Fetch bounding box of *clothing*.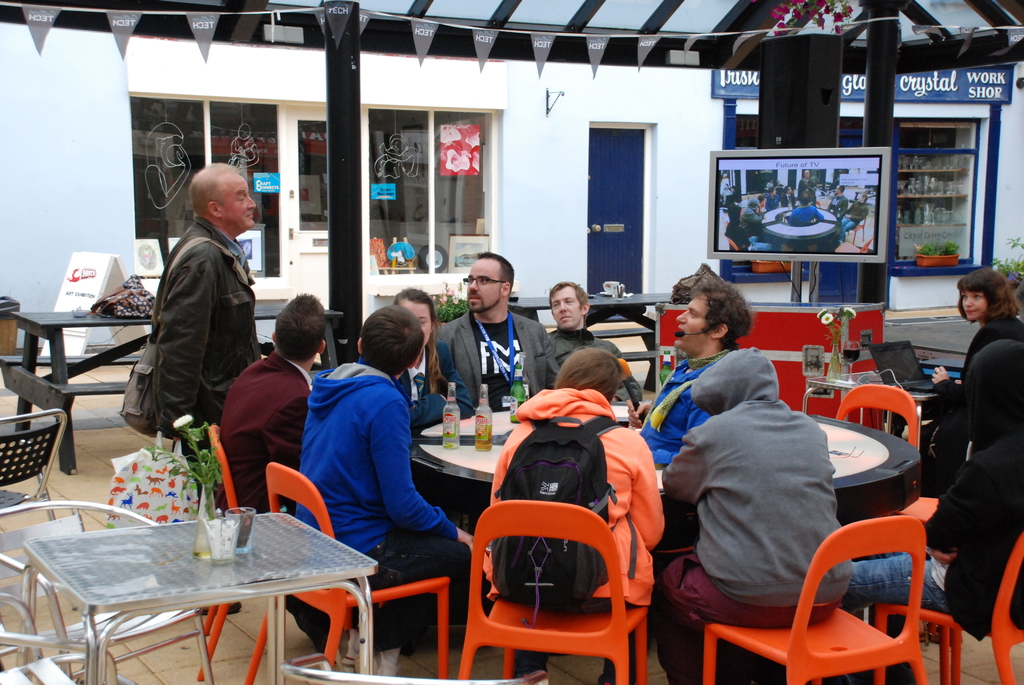
Bbox: crop(851, 332, 1023, 684).
